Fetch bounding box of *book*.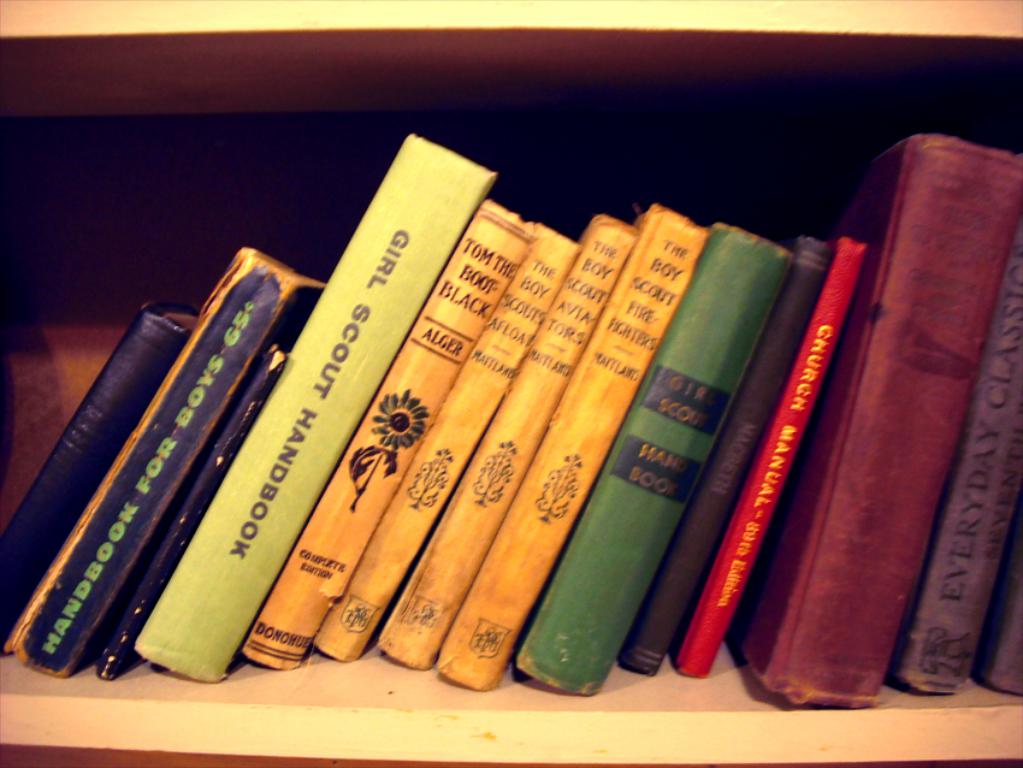
Bbox: rect(735, 128, 1022, 702).
